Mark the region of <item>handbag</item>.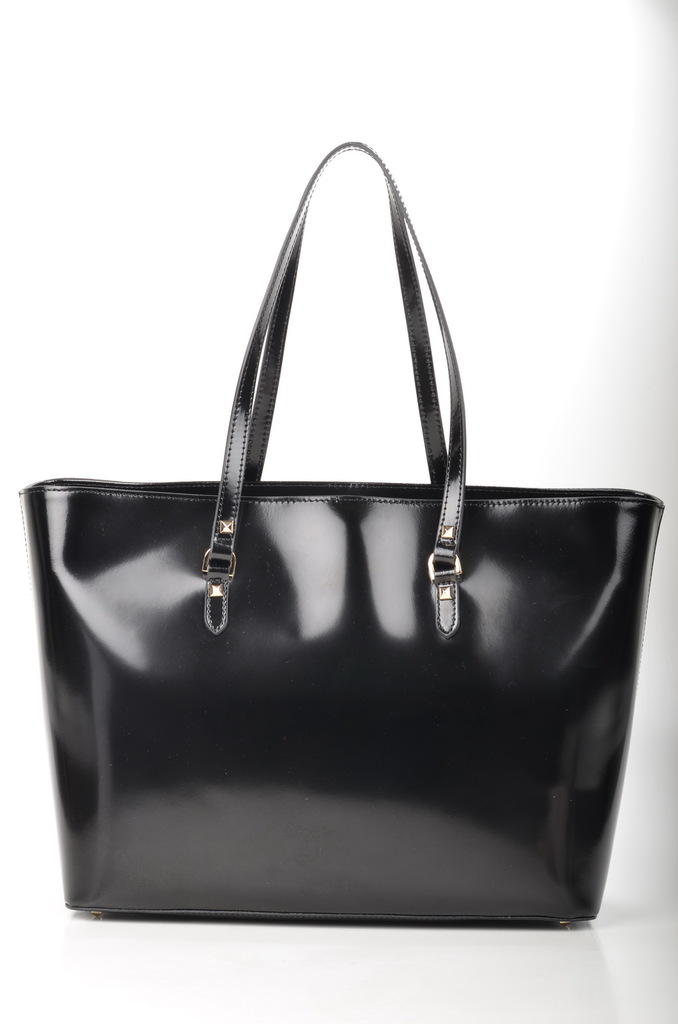
Region: Rect(19, 140, 663, 925).
